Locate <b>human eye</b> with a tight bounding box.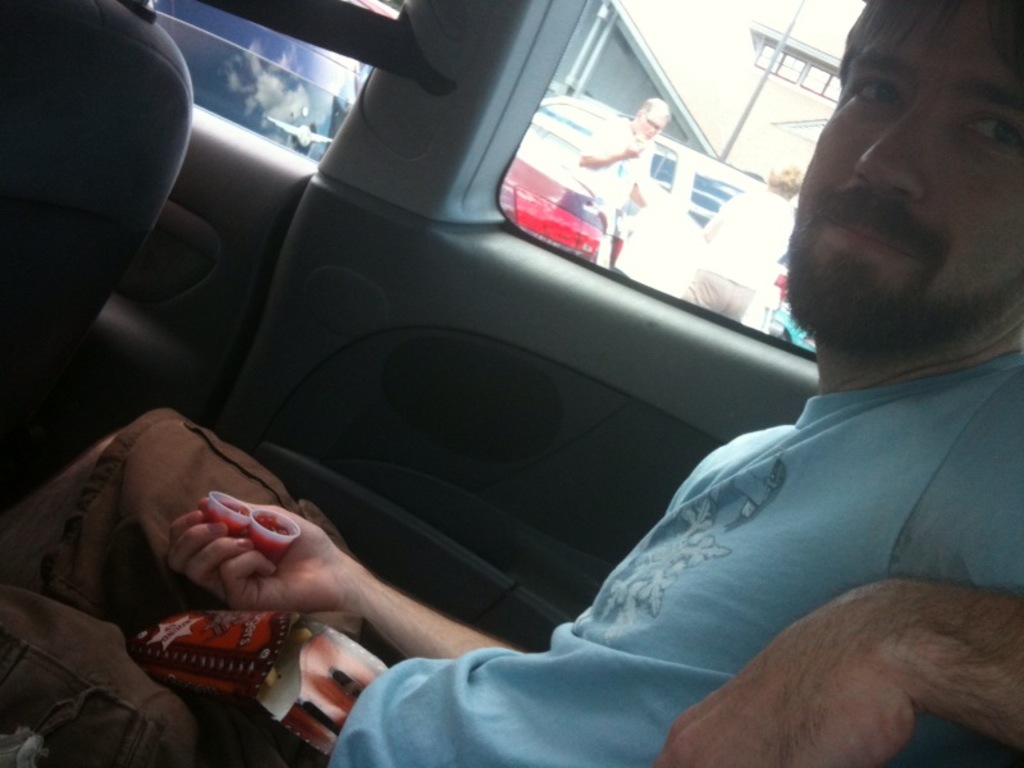
box(847, 79, 908, 115).
